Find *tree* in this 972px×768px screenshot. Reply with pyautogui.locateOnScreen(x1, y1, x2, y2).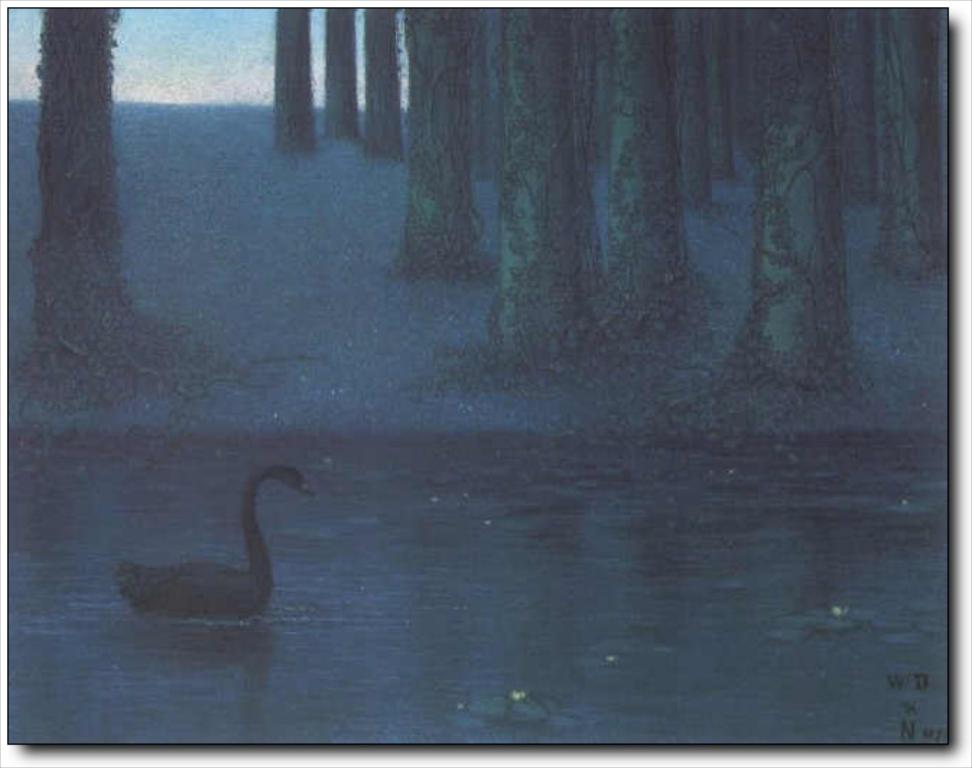
pyautogui.locateOnScreen(495, 7, 607, 384).
